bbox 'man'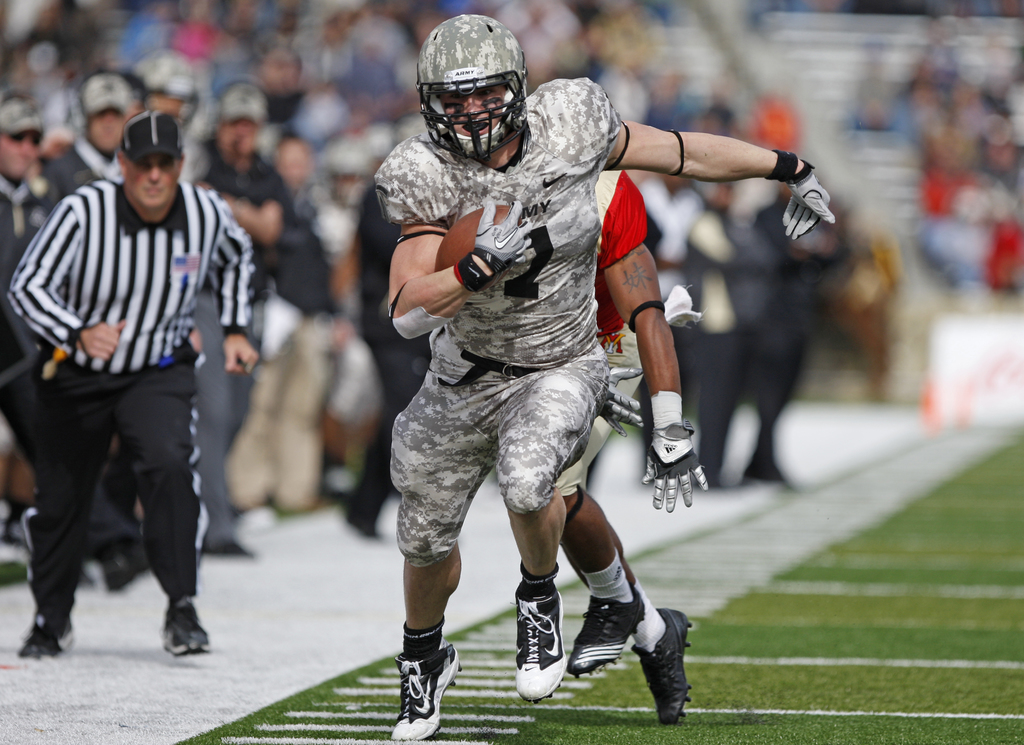
region(379, 13, 834, 740)
